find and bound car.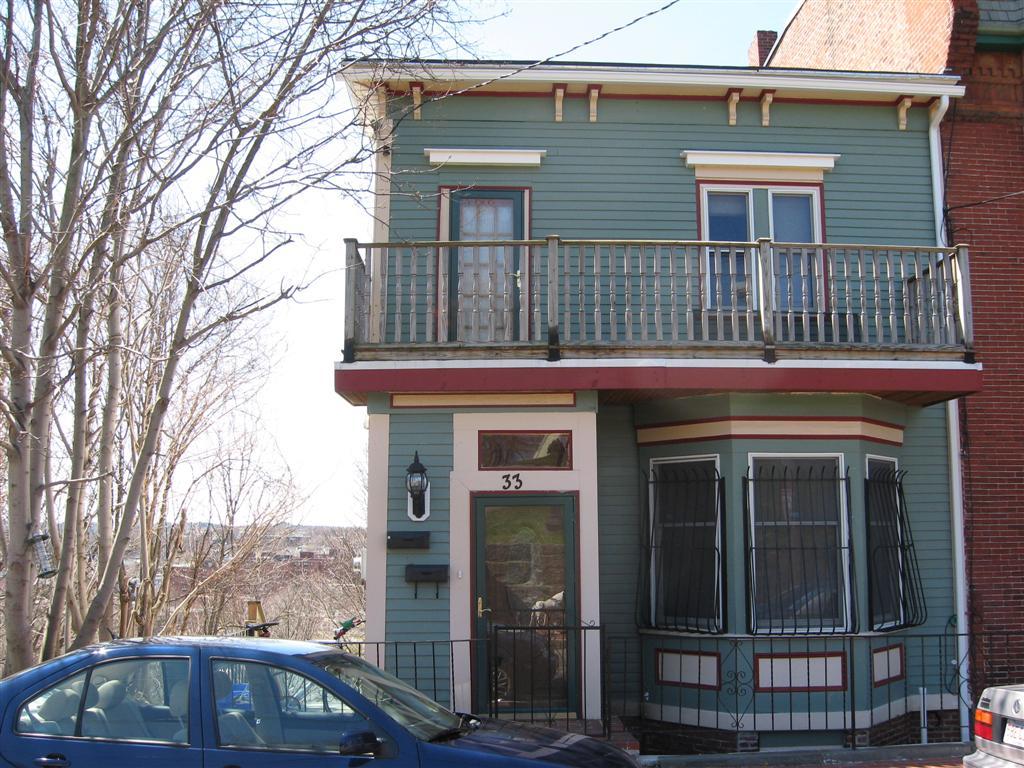
Bound: <box>958,682,1023,767</box>.
